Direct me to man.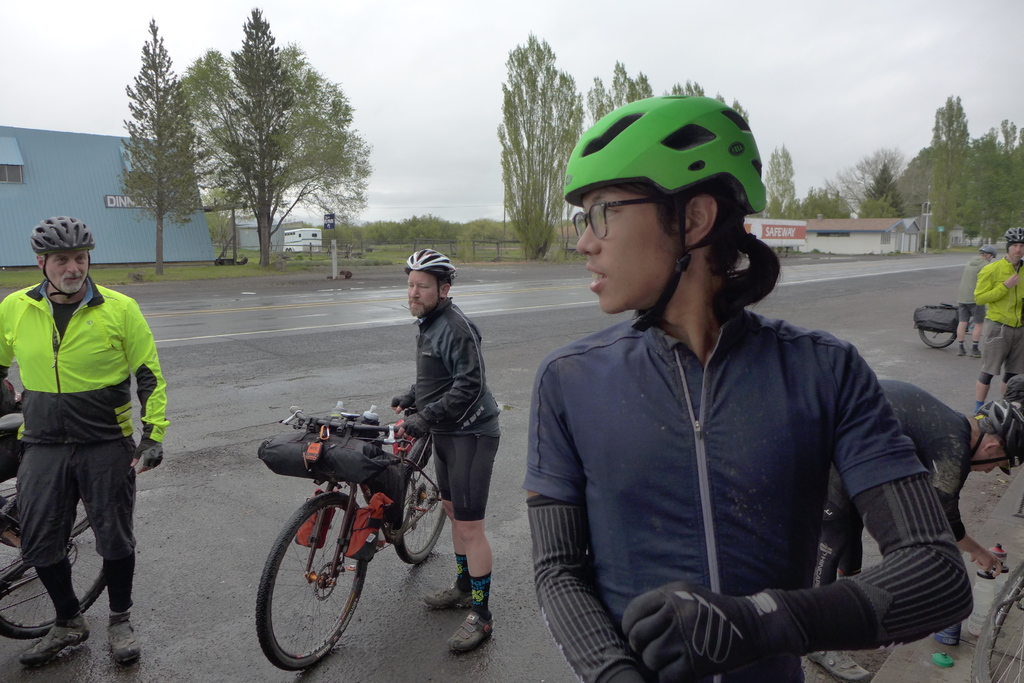
Direction: [x1=802, y1=377, x2=1023, y2=681].
